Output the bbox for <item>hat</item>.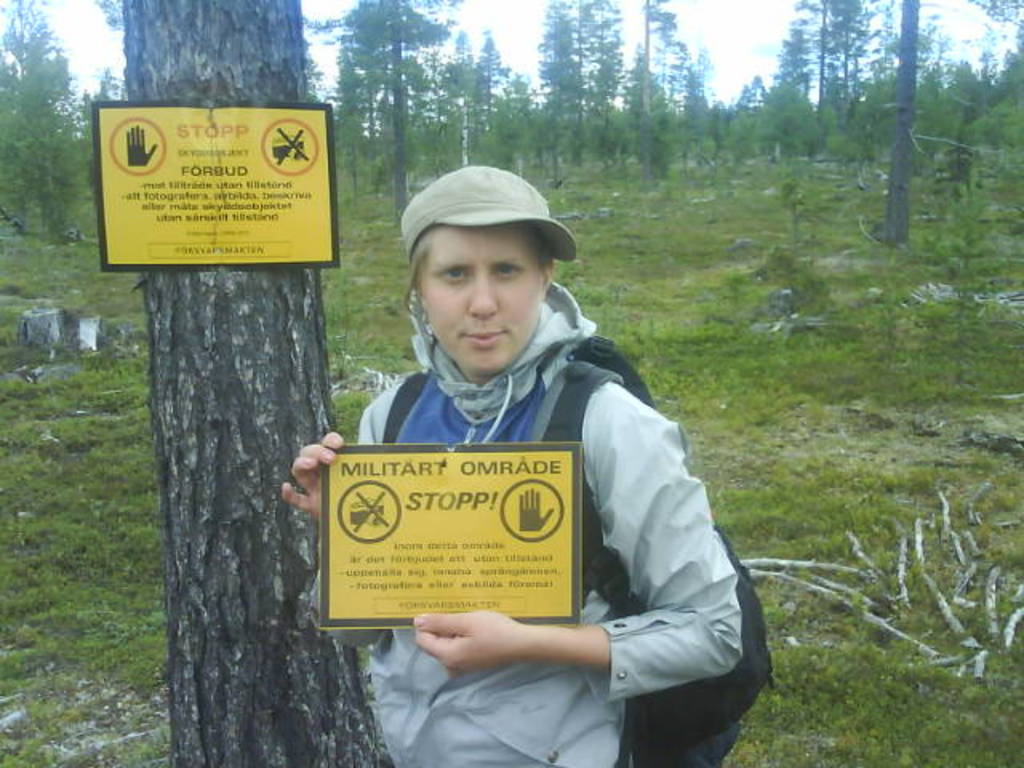
bbox=[402, 163, 579, 262].
